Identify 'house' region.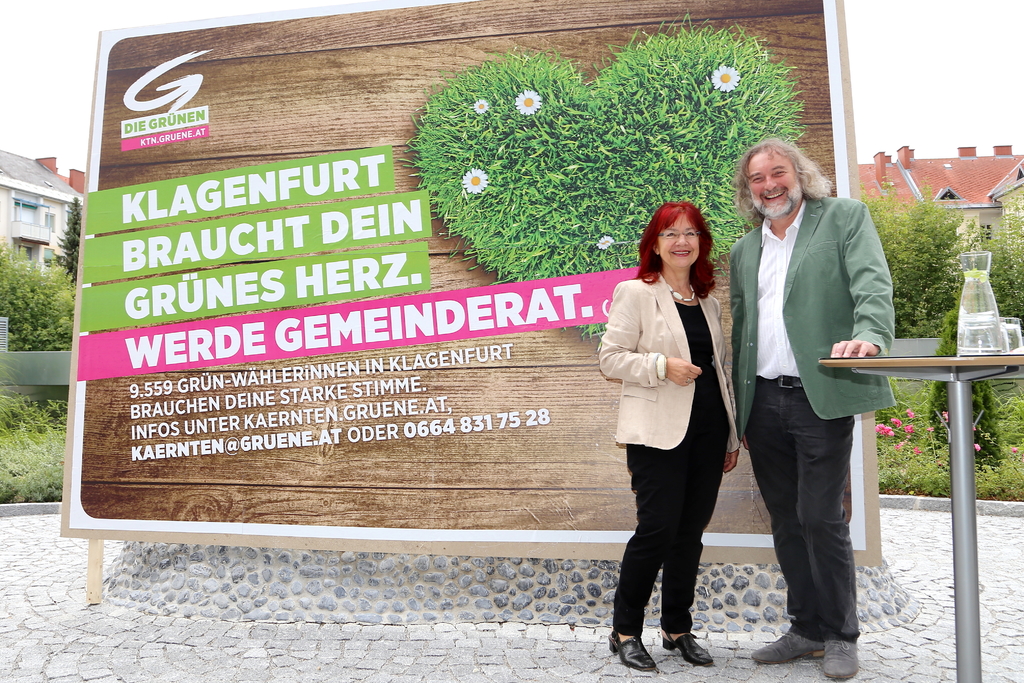
Region: left=0, top=155, right=86, bottom=267.
